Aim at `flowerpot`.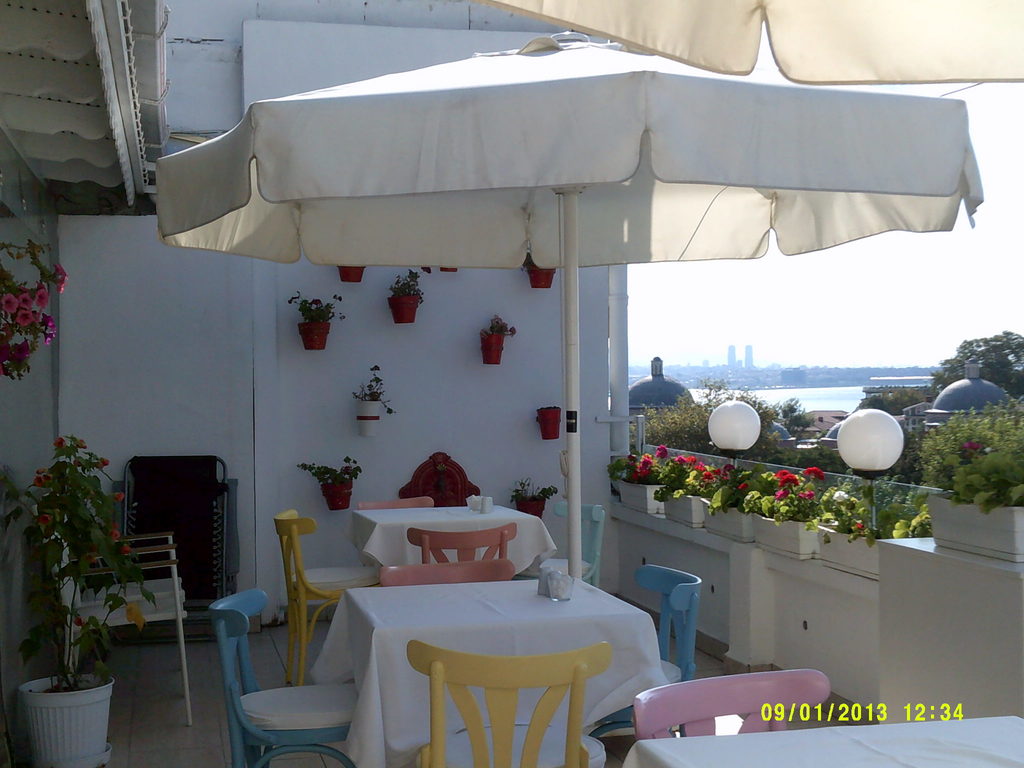
Aimed at 320:479:354:512.
